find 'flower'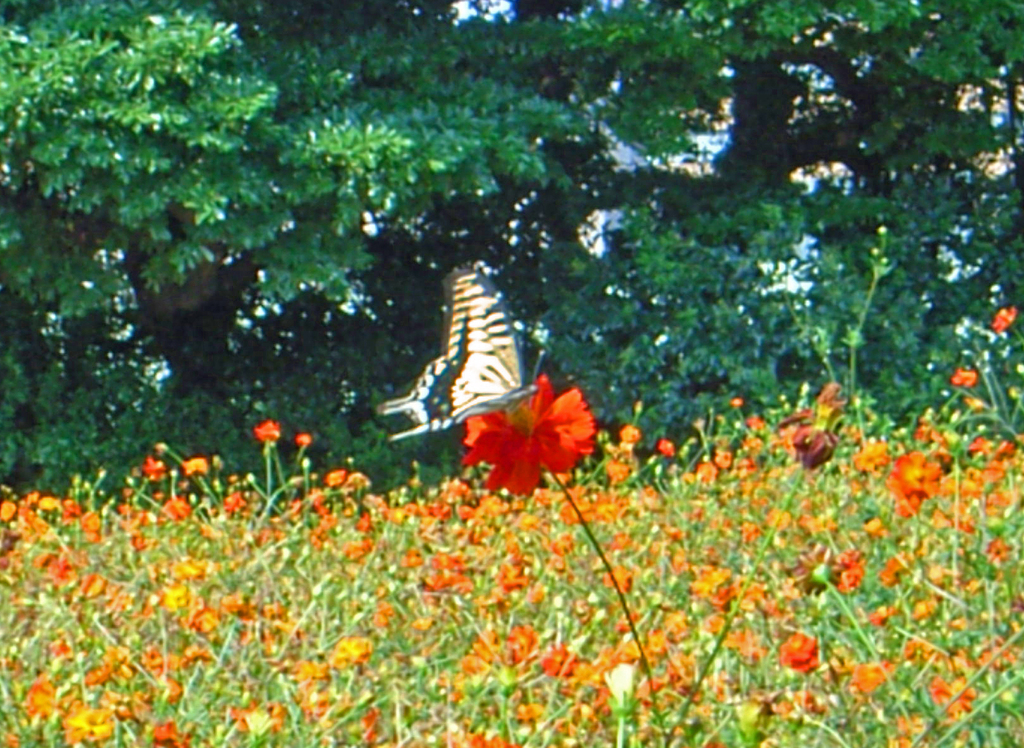
223, 490, 243, 511
